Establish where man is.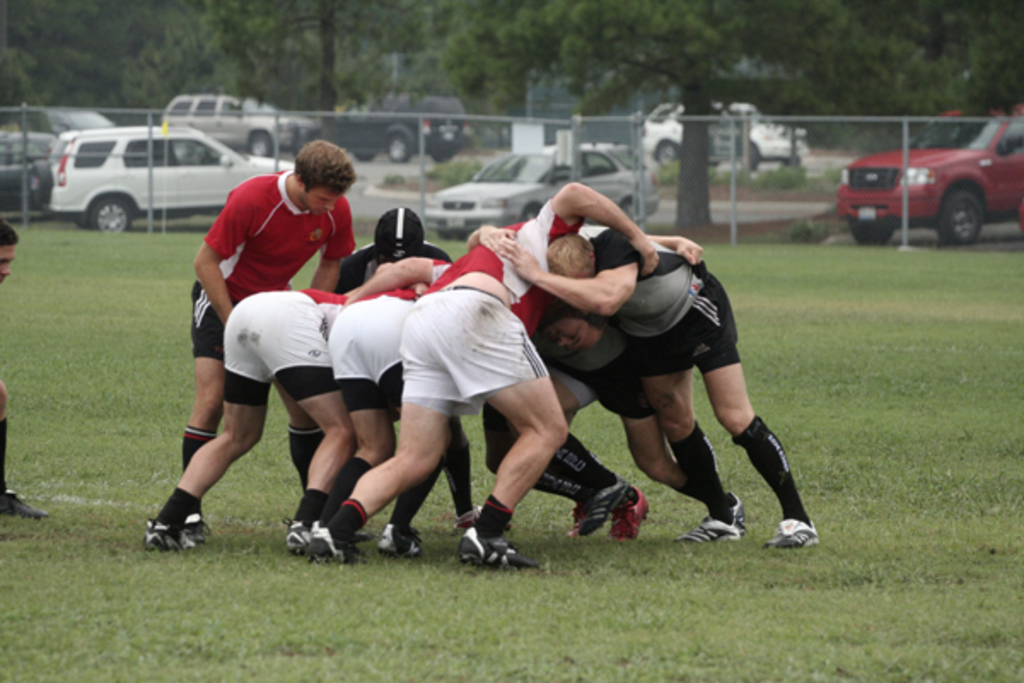
Established at BBox(0, 222, 55, 519).
